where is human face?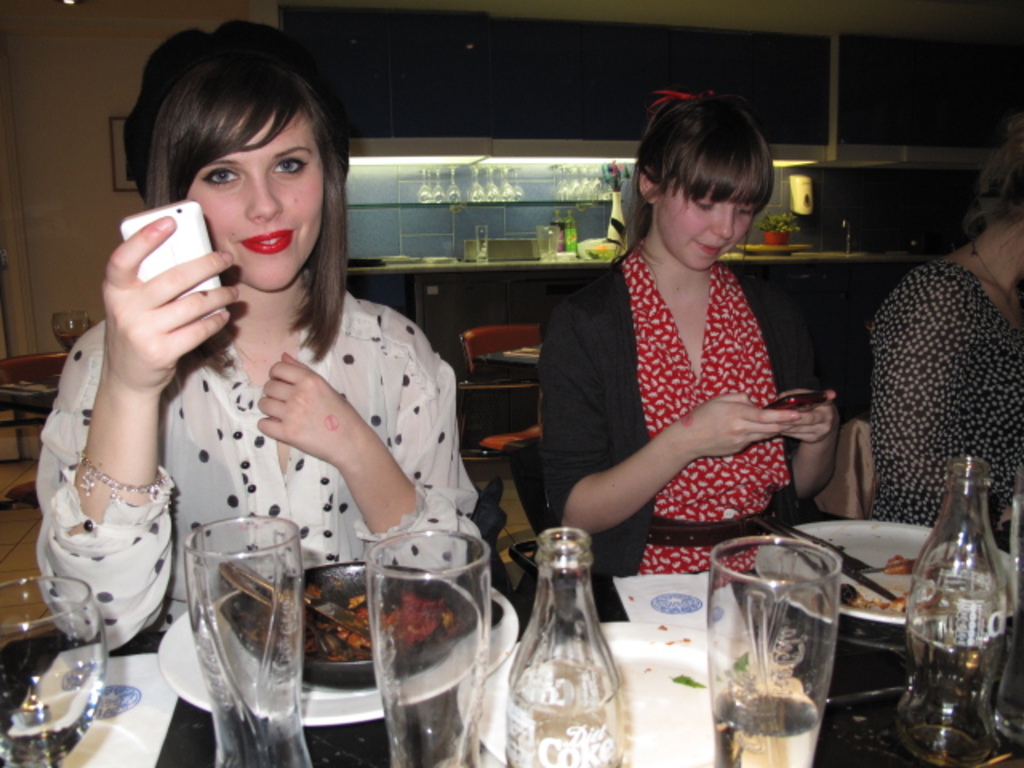
pyautogui.locateOnScreen(659, 192, 763, 267).
